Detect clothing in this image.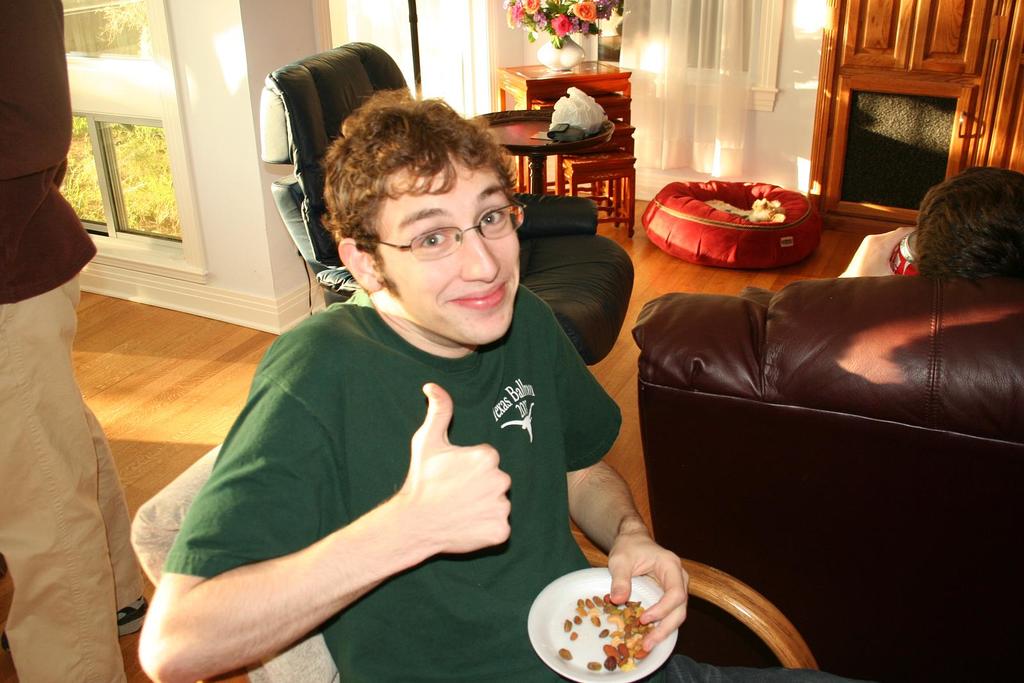
Detection: box=[0, 0, 140, 682].
